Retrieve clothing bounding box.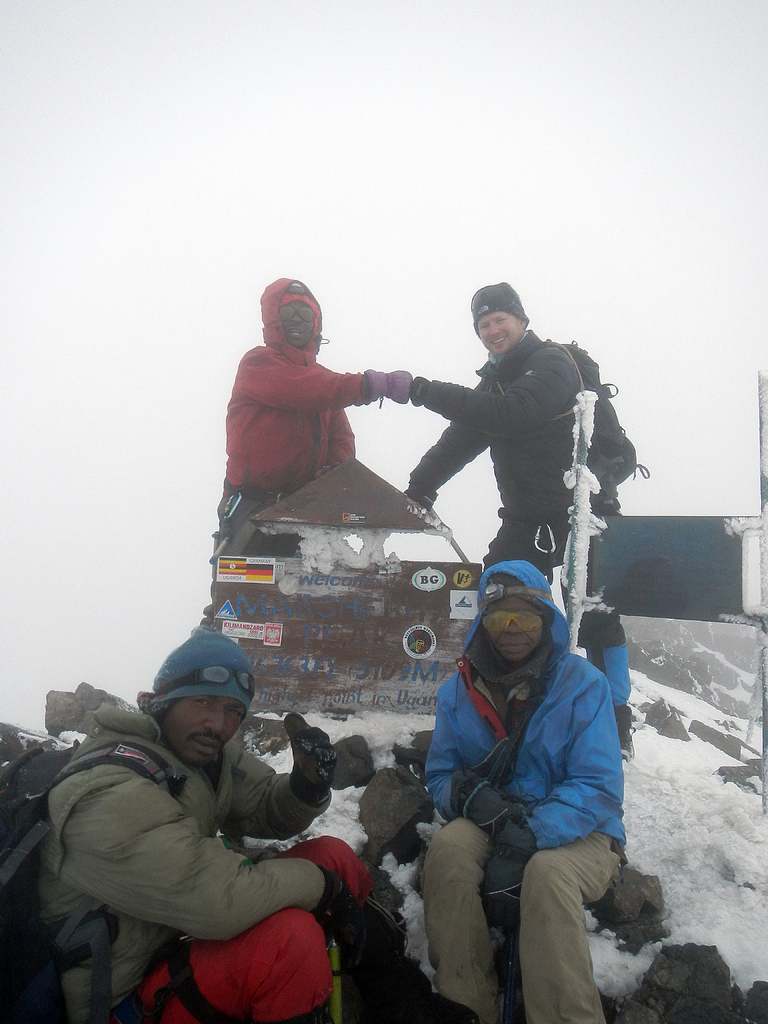
Bounding box: box(22, 734, 325, 1014).
